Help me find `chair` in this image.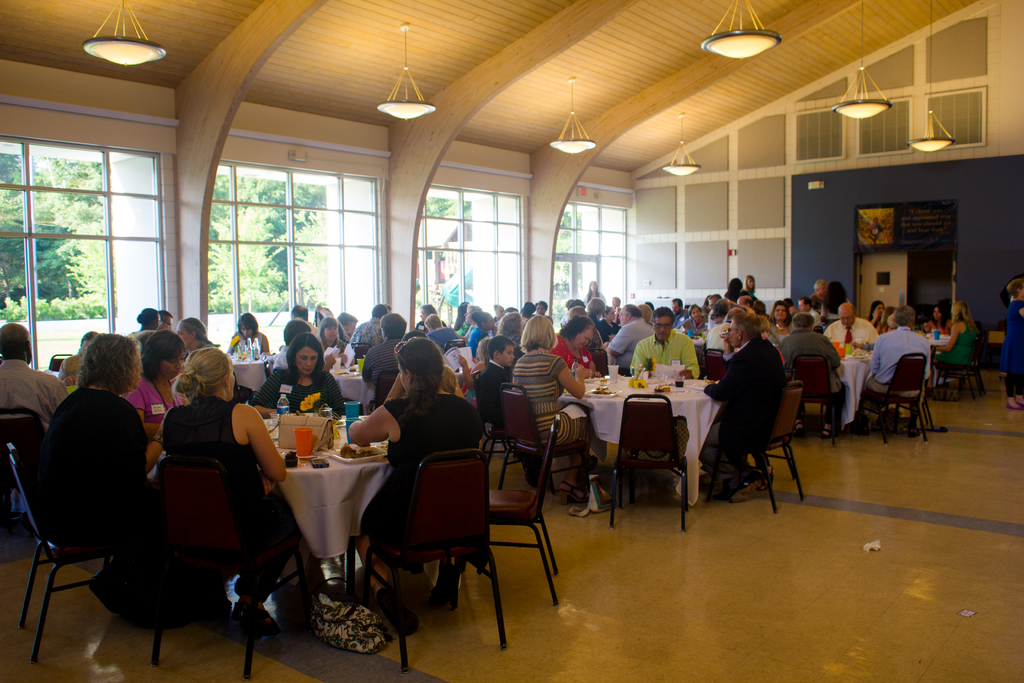
Found it: select_region(860, 352, 929, 446).
